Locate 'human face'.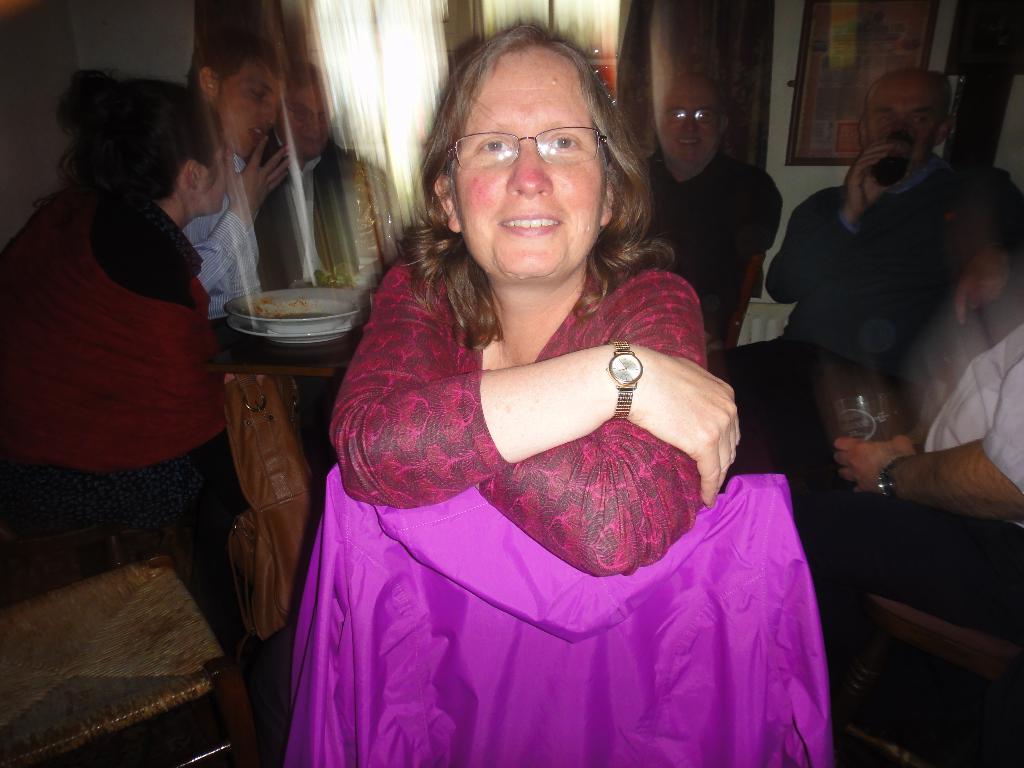
Bounding box: bbox(219, 66, 280, 156).
